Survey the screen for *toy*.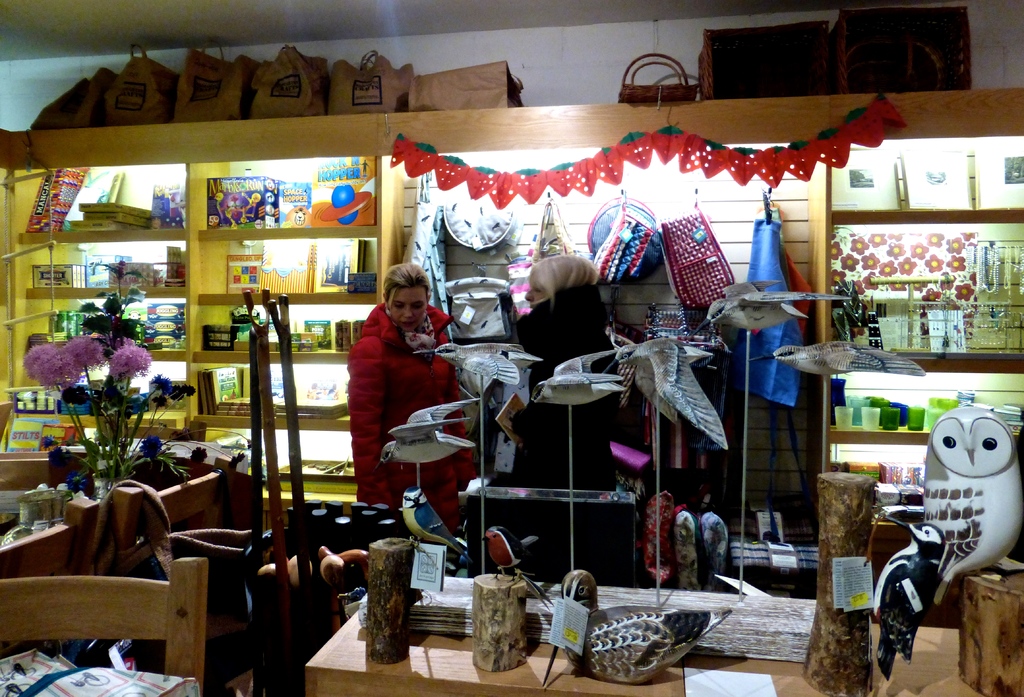
Survey found: [868,506,941,683].
